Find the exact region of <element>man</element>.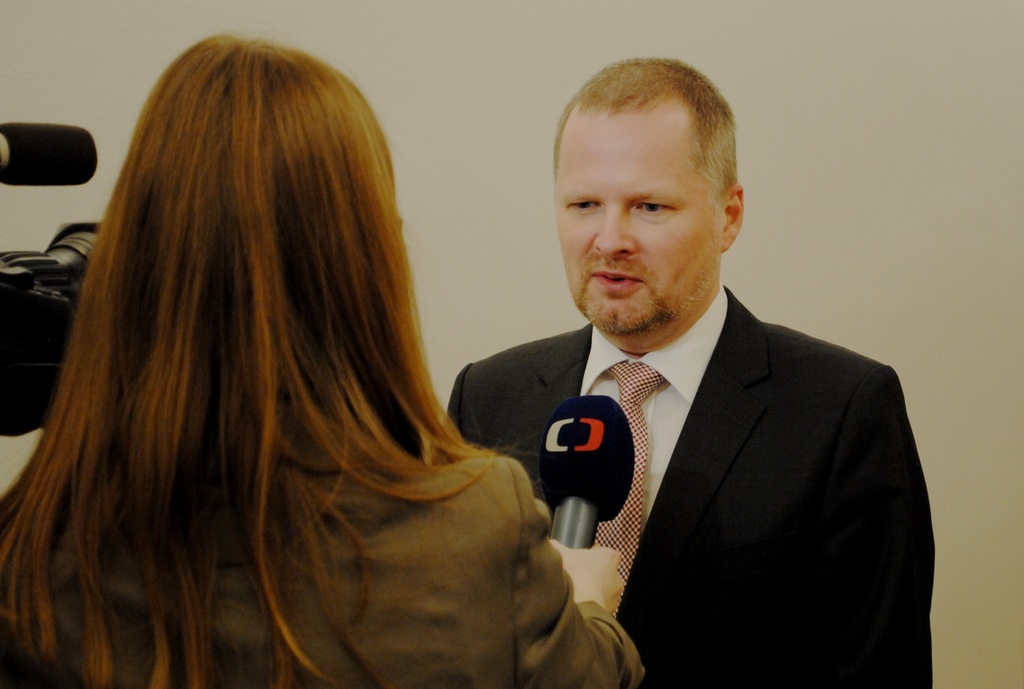
Exact region: {"x1": 436, "y1": 76, "x2": 934, "y2": 671}.
